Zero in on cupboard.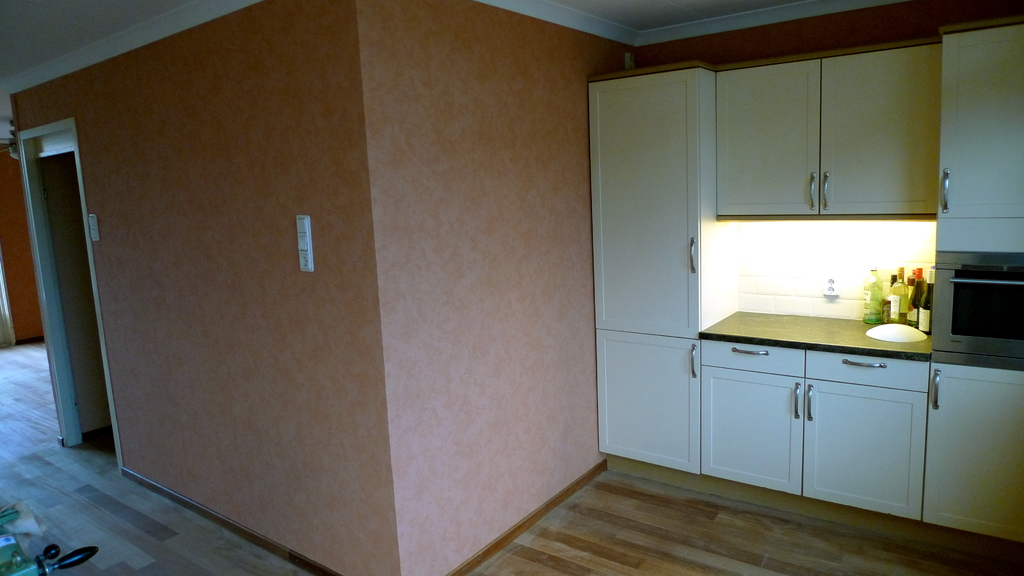
Zeroed in: x1=593, y1=15, x2=1023, y2=545.
